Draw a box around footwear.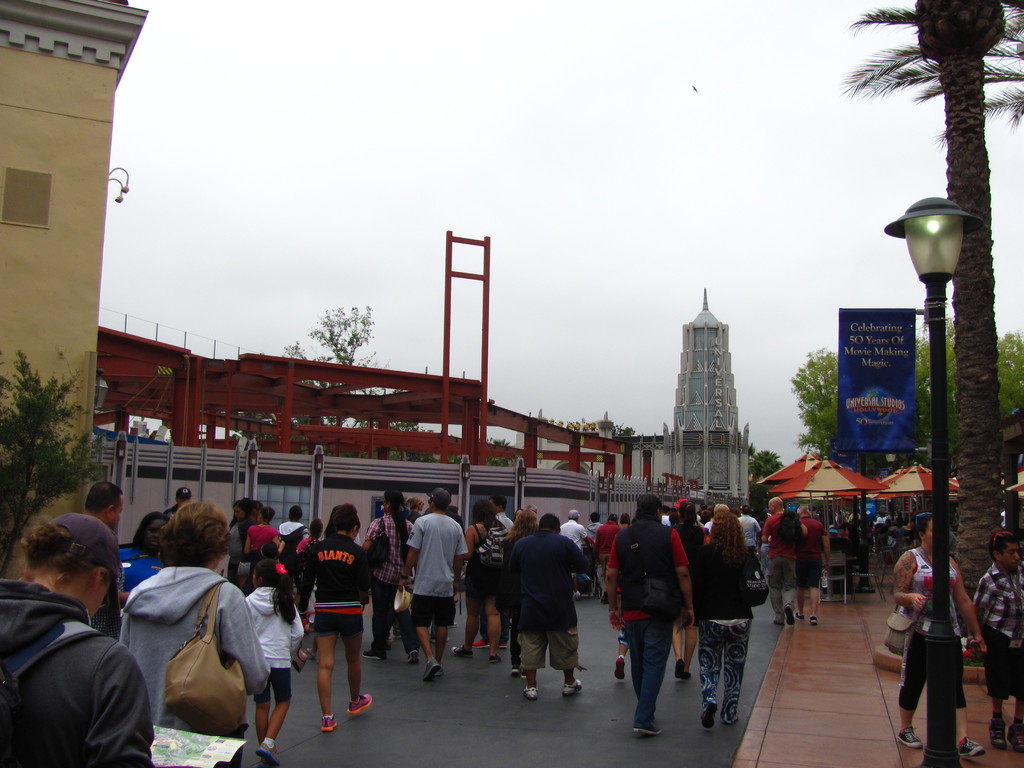
[796,614,802,617].
